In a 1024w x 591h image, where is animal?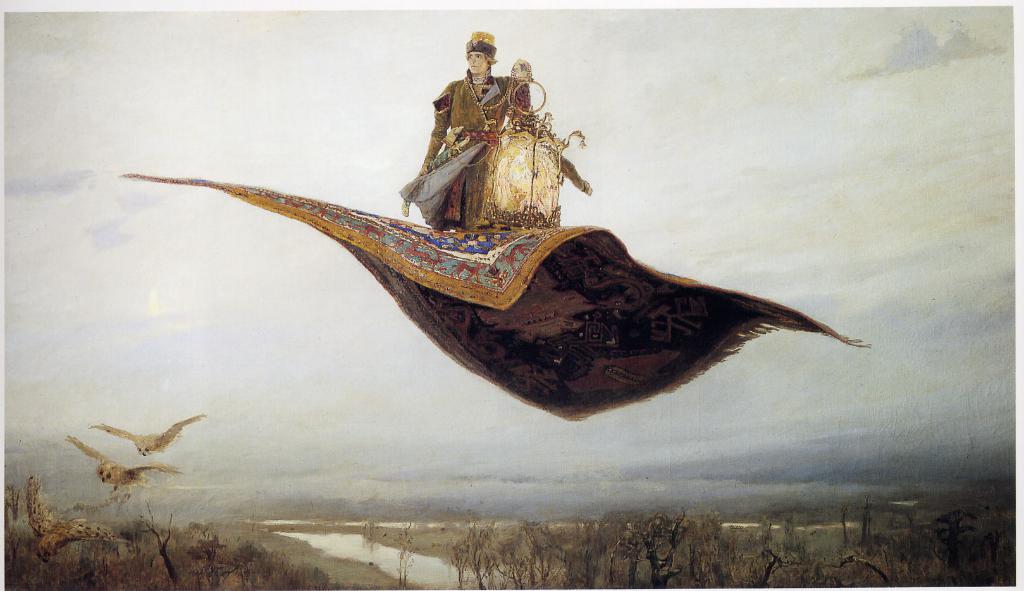
(22,472,132,561).
